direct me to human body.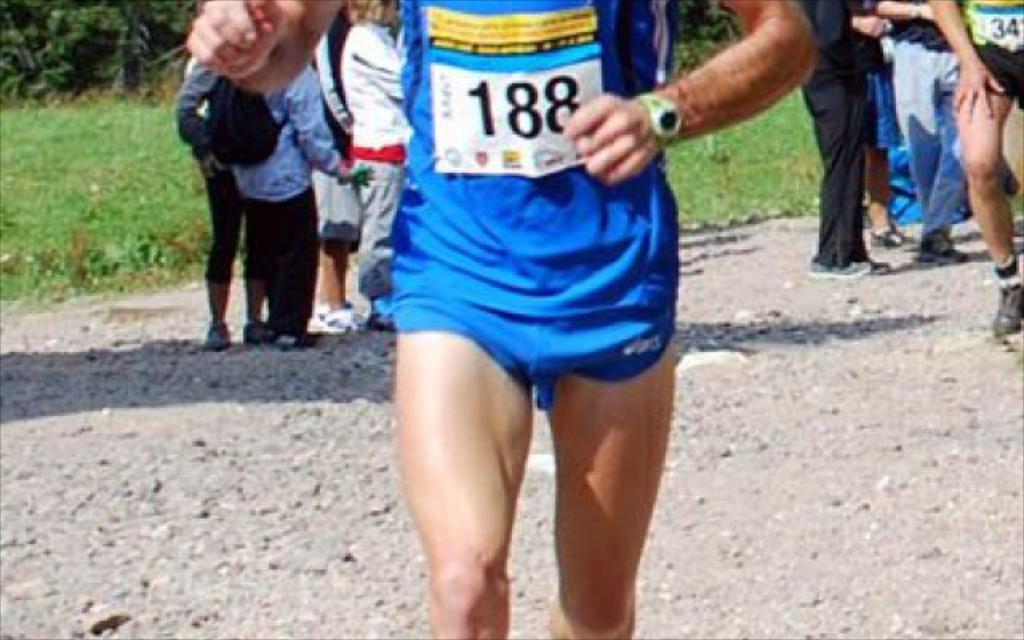
Direction: l=194, t=0, r=819, b=638.
